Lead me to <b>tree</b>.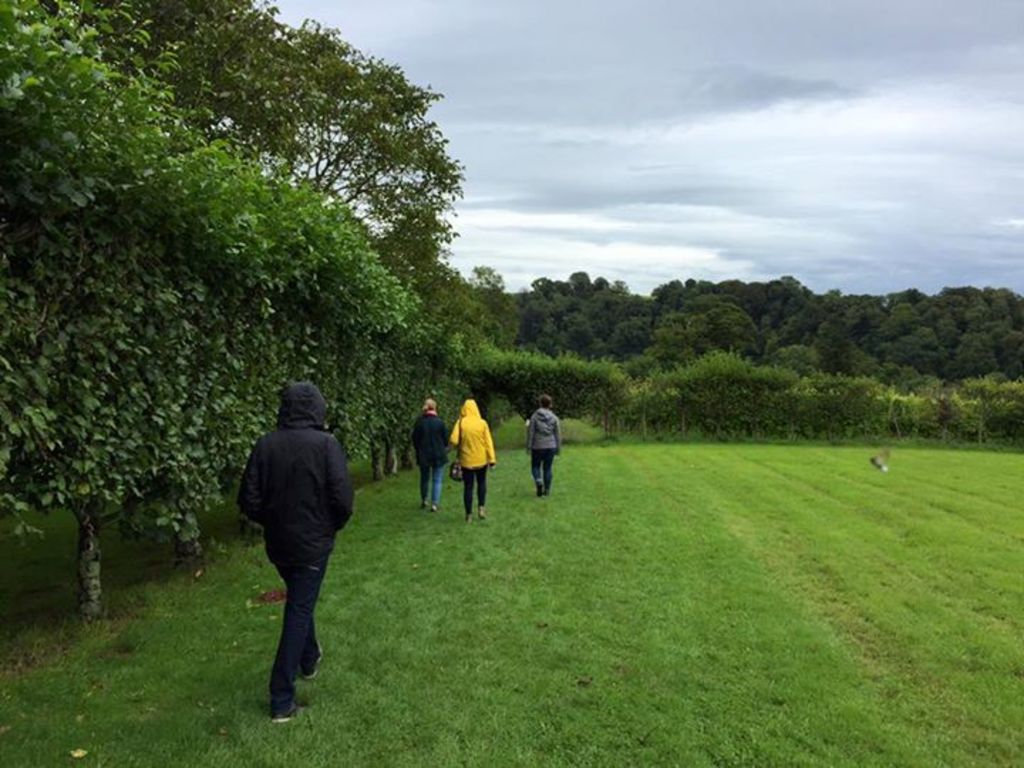
Lead to (778, 370, 893, 444).
